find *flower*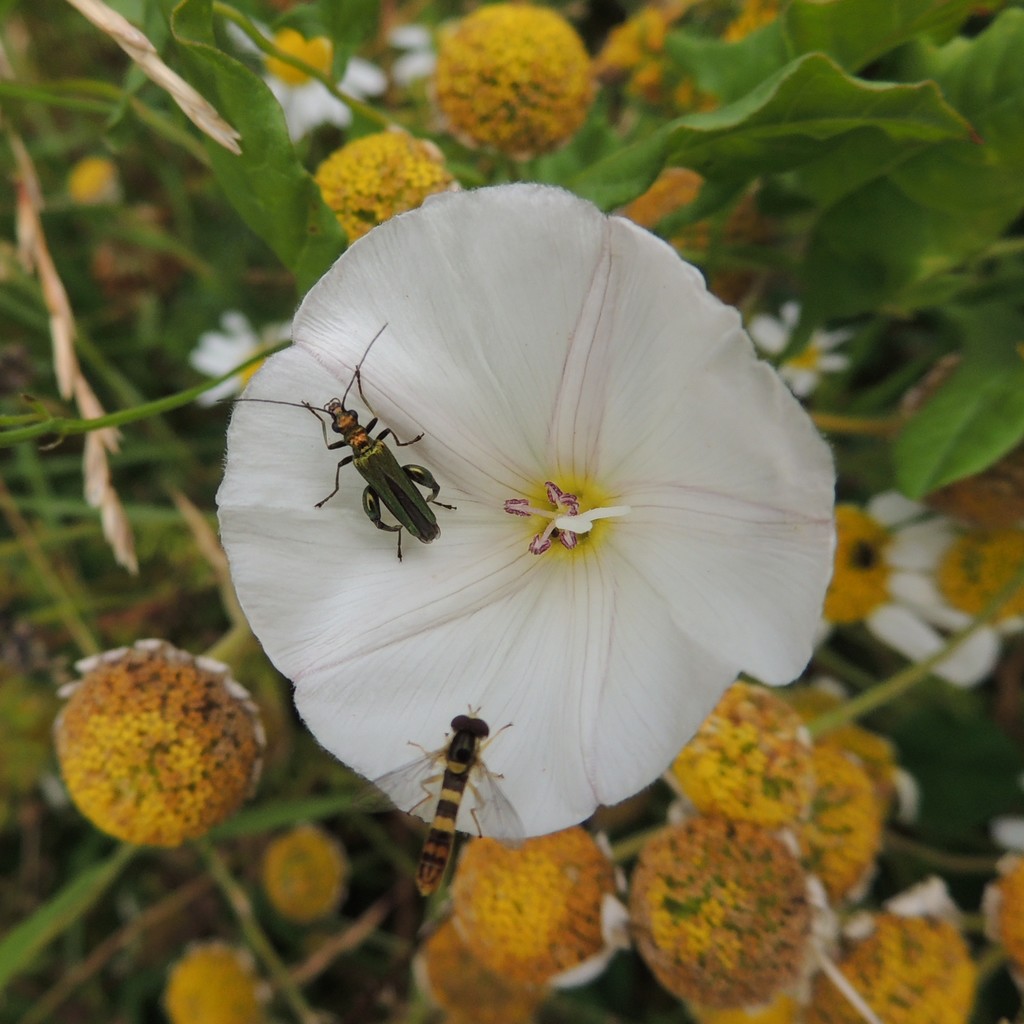
left=628, top=817, right=821, bottom=1017
